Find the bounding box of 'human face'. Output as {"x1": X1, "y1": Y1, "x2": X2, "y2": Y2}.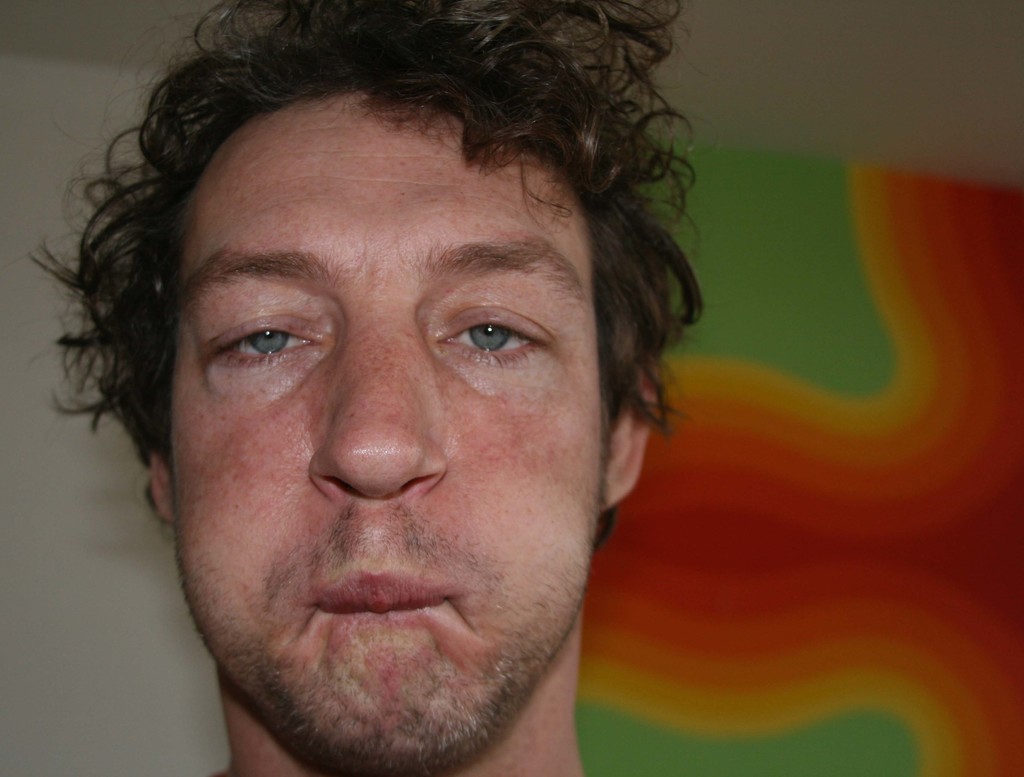
{"x1": 170, "y1": 93, "x2": 602, "y2": 776}.
